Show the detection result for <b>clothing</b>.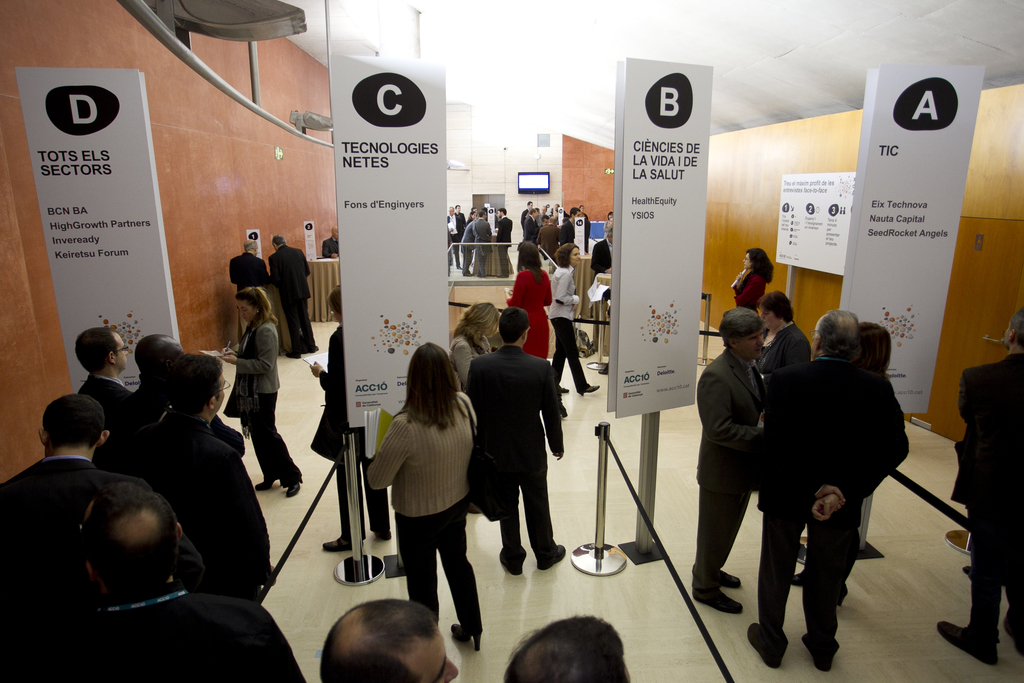
Rect(467, 318, 568, 565).
